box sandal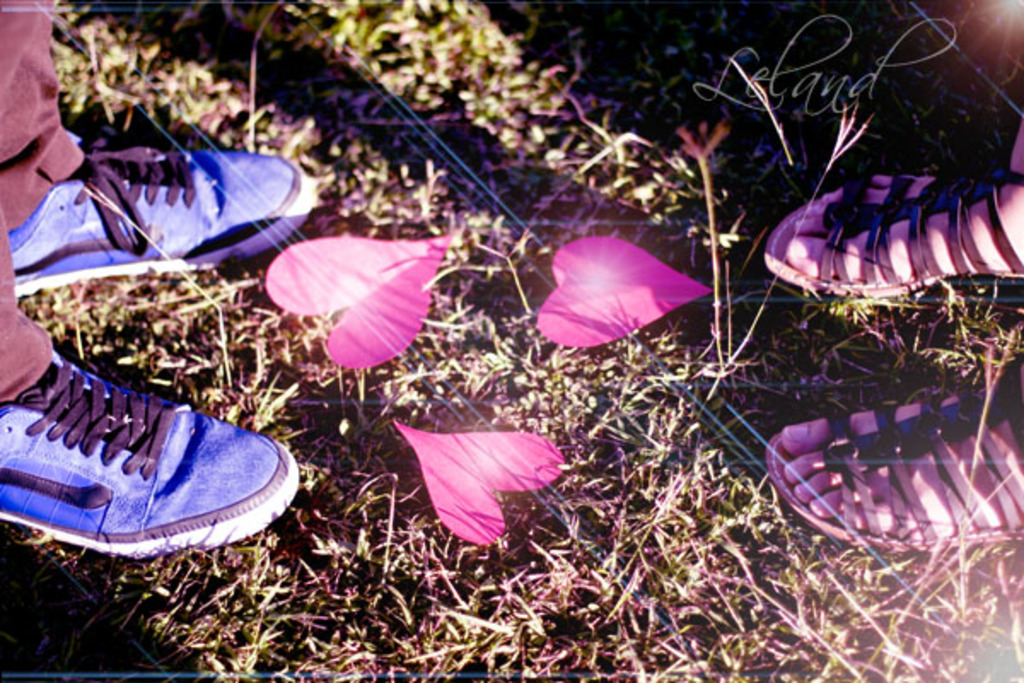
rect(765, 359, 1022, 562)
